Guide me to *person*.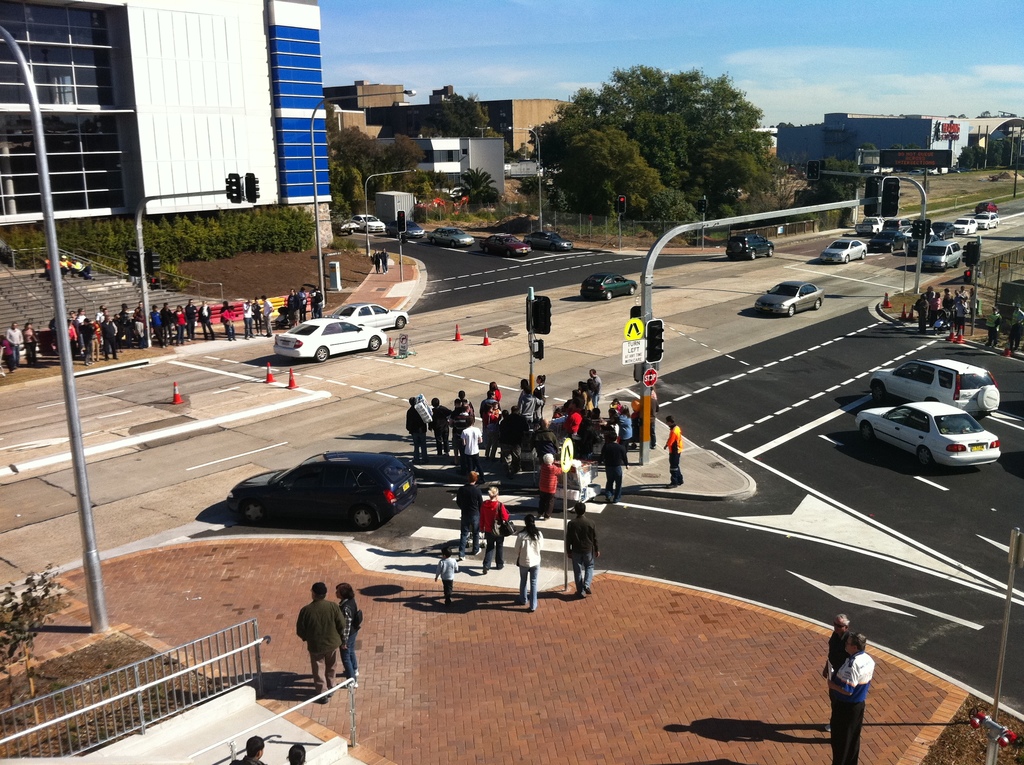
Guidance: [287, 741, 305, 764].
